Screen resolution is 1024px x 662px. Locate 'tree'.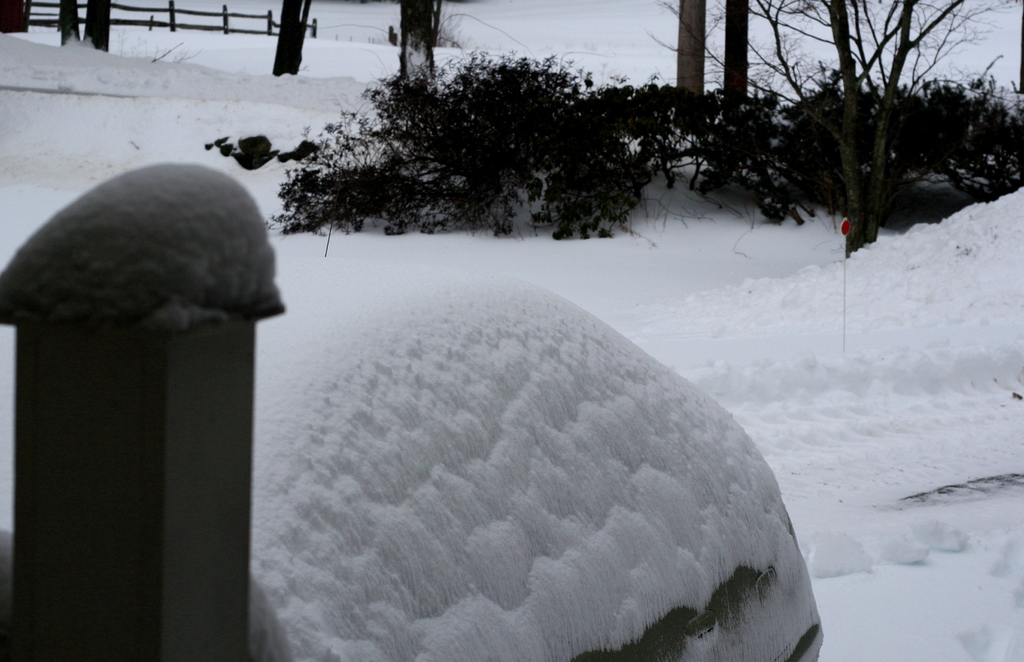
273,0,314,78.
